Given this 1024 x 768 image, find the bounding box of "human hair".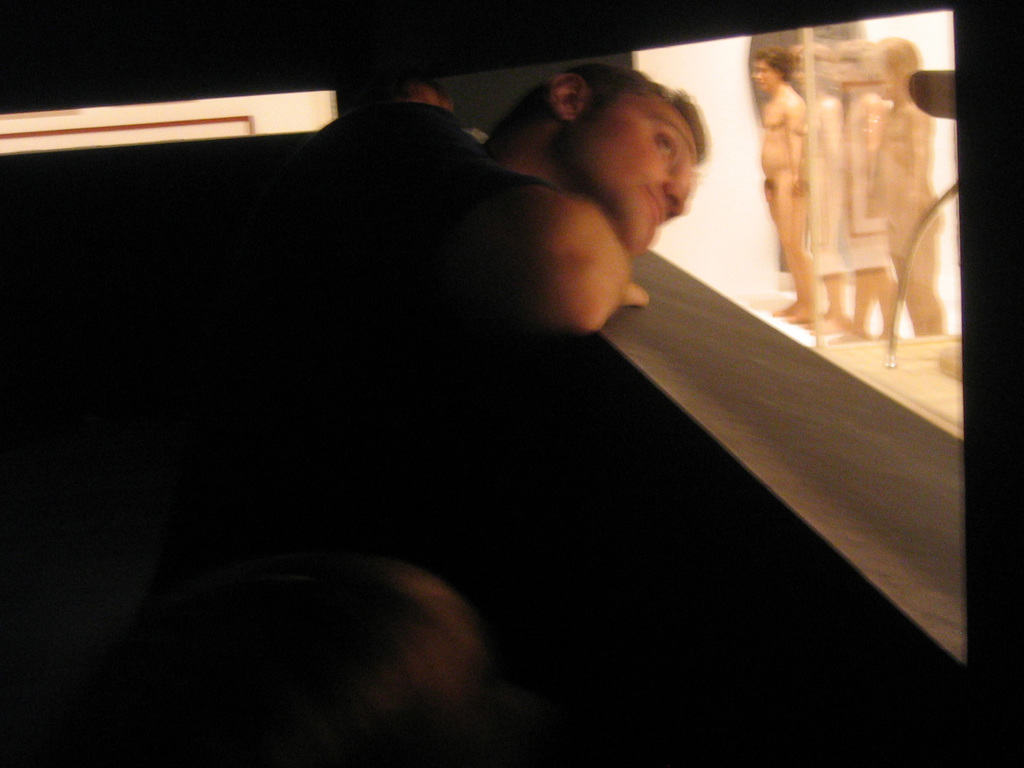
(794, 42, 836, 94).
